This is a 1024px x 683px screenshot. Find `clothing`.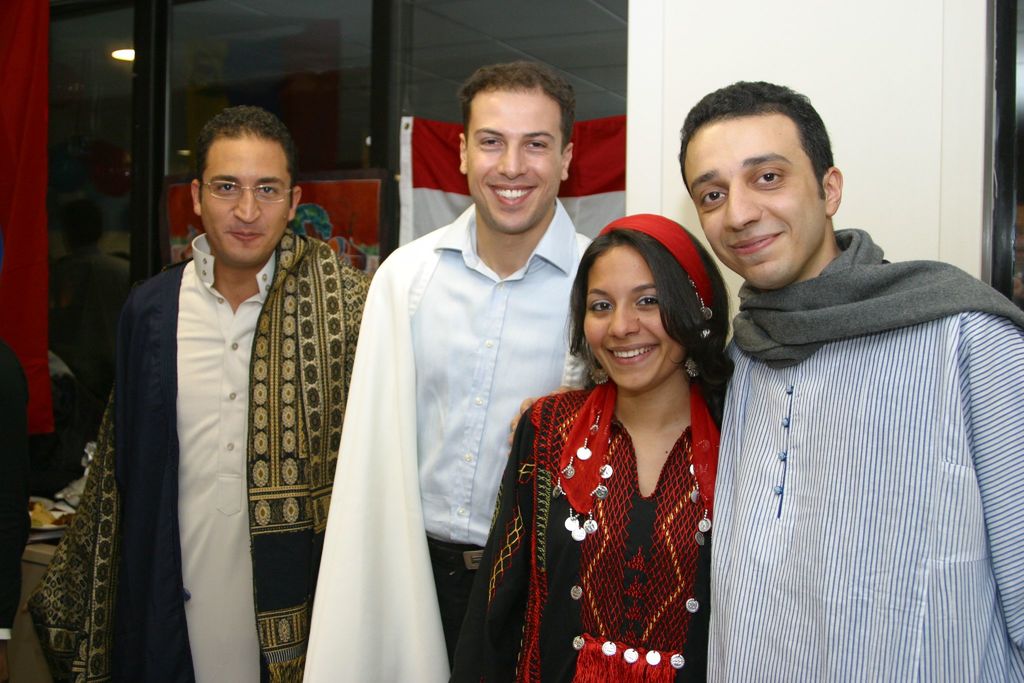
Bounding box: 449, 383, 735, 682.
